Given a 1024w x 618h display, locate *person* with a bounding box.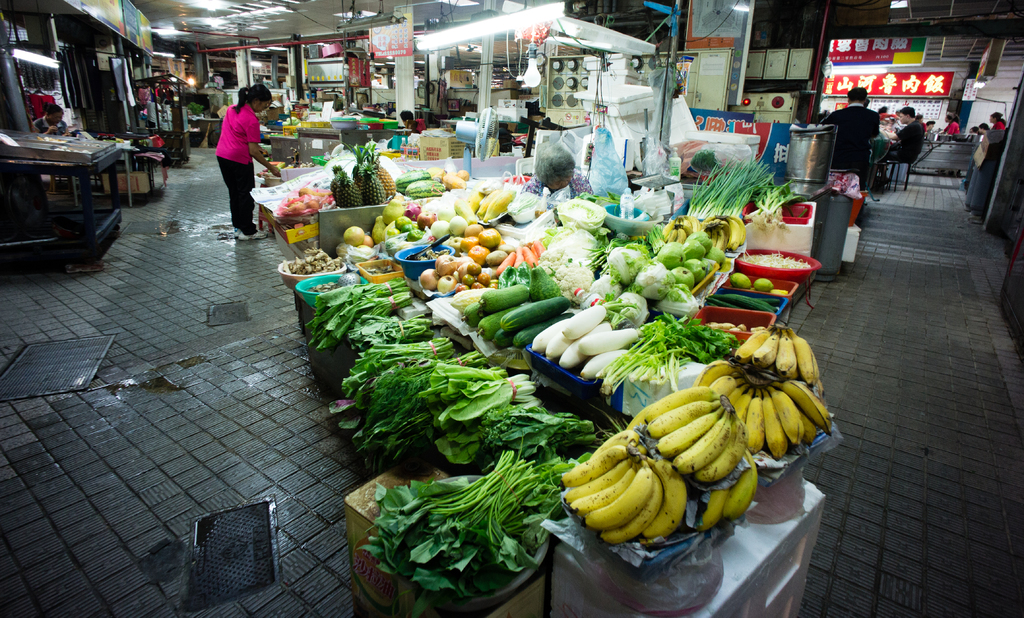
Located: {"x1": 924, "y1": 117, "x2": 932, "y2": 137}.
